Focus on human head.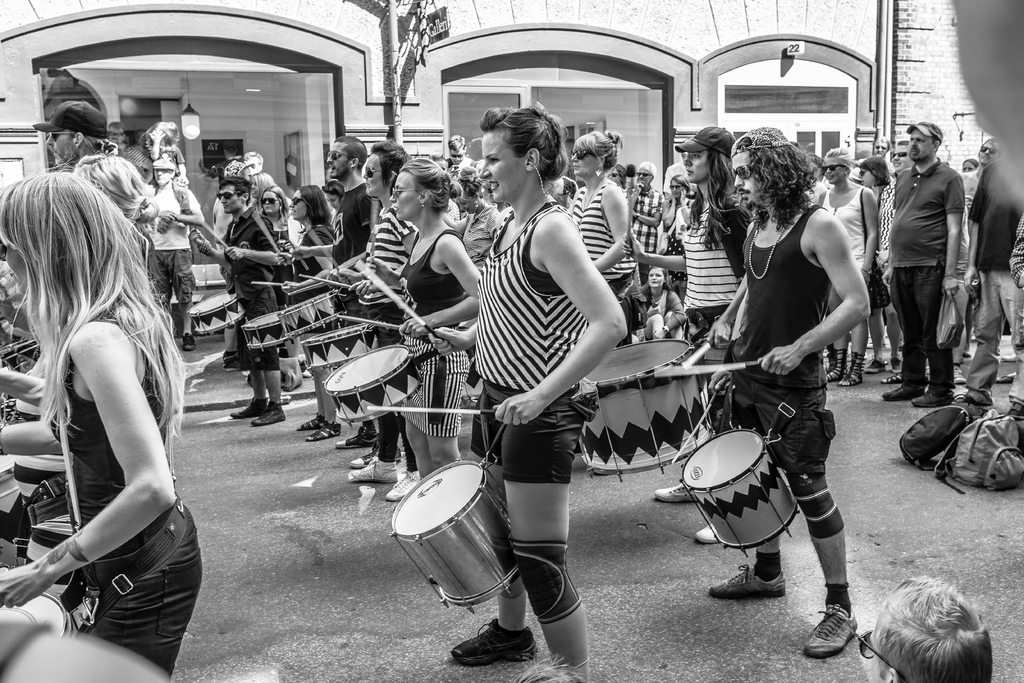
Focused at rect(730, 127, 808, 211).
